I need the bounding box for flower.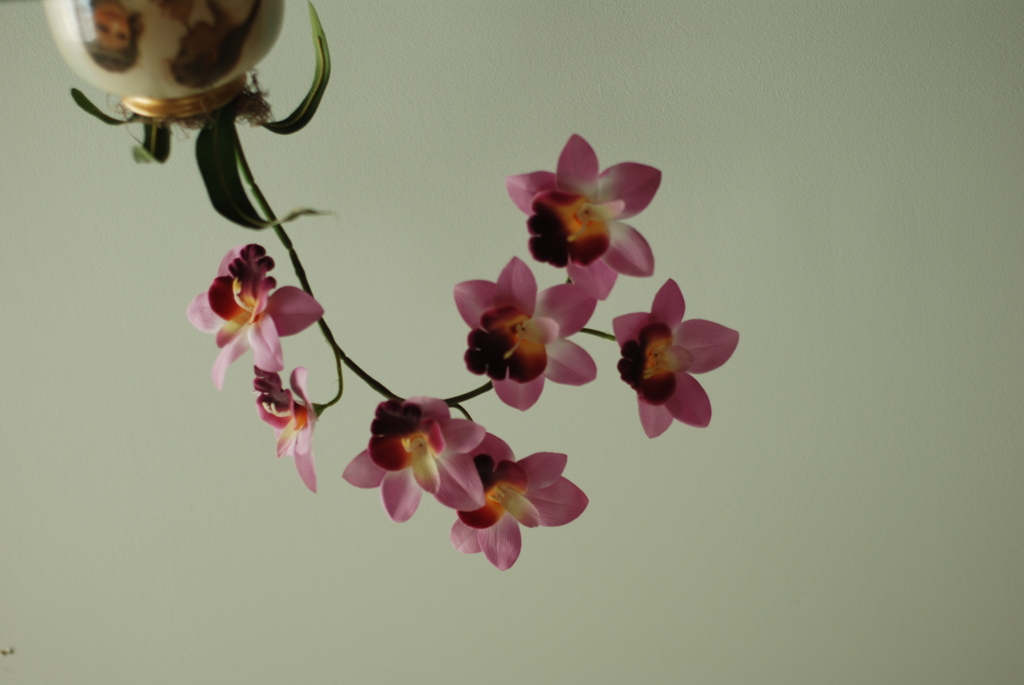
Here it is: <bbox>452, 252, 600, 418</bbox>.
